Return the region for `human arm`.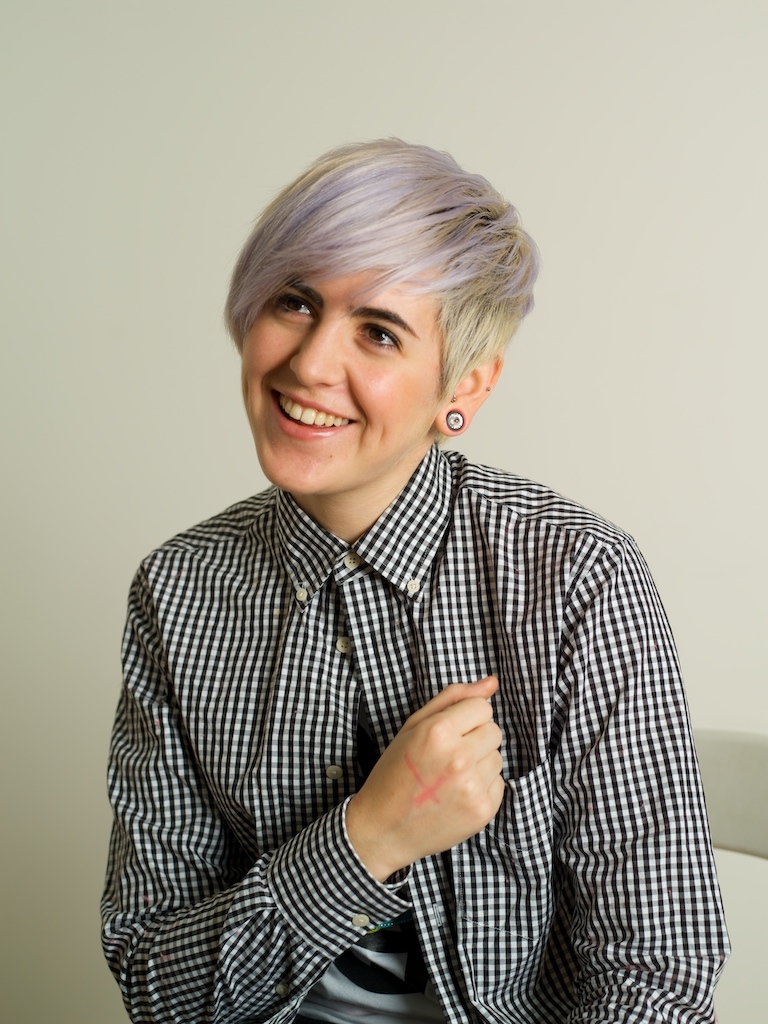
box(102, 556, 545, 1021).
